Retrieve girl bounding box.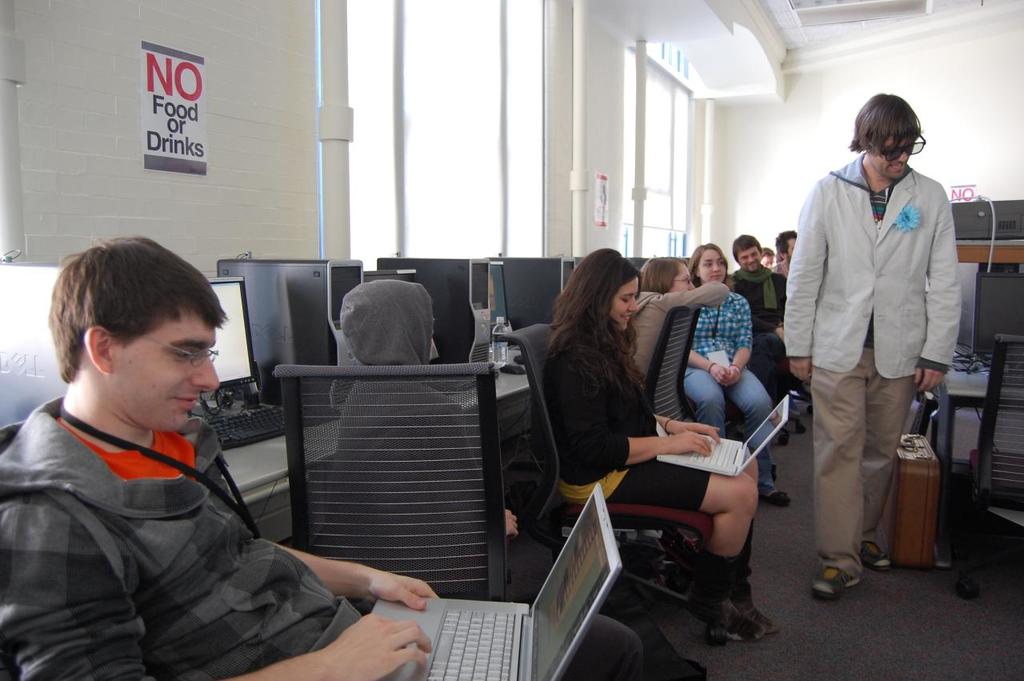
Bounding box: Rect(631, 258, 734, 374).
